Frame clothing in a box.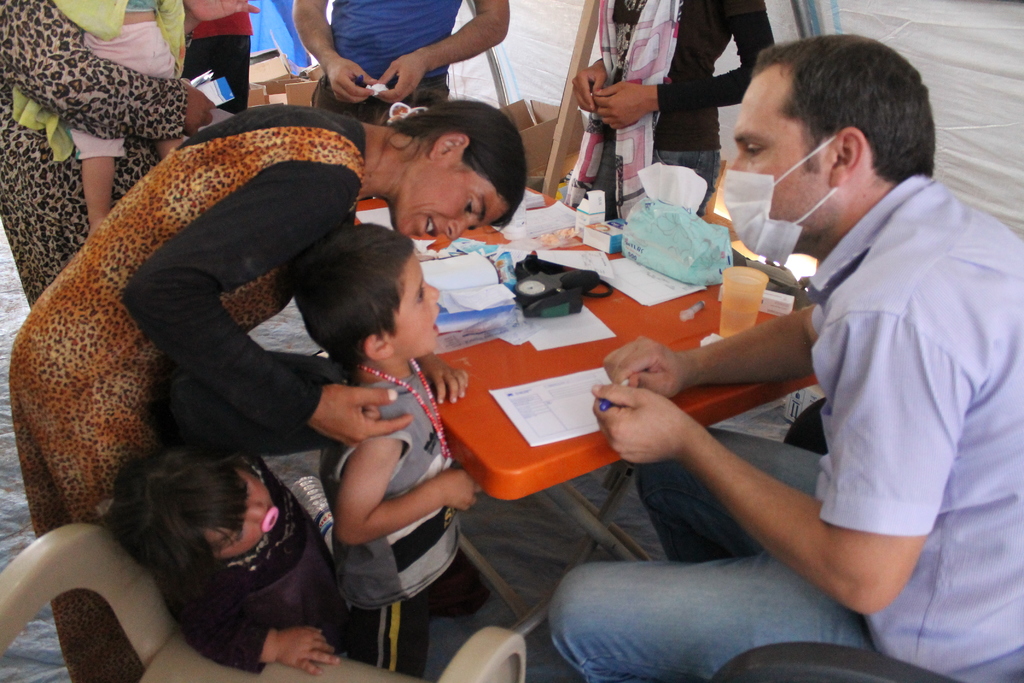
box(177, 0, 257, 104).
